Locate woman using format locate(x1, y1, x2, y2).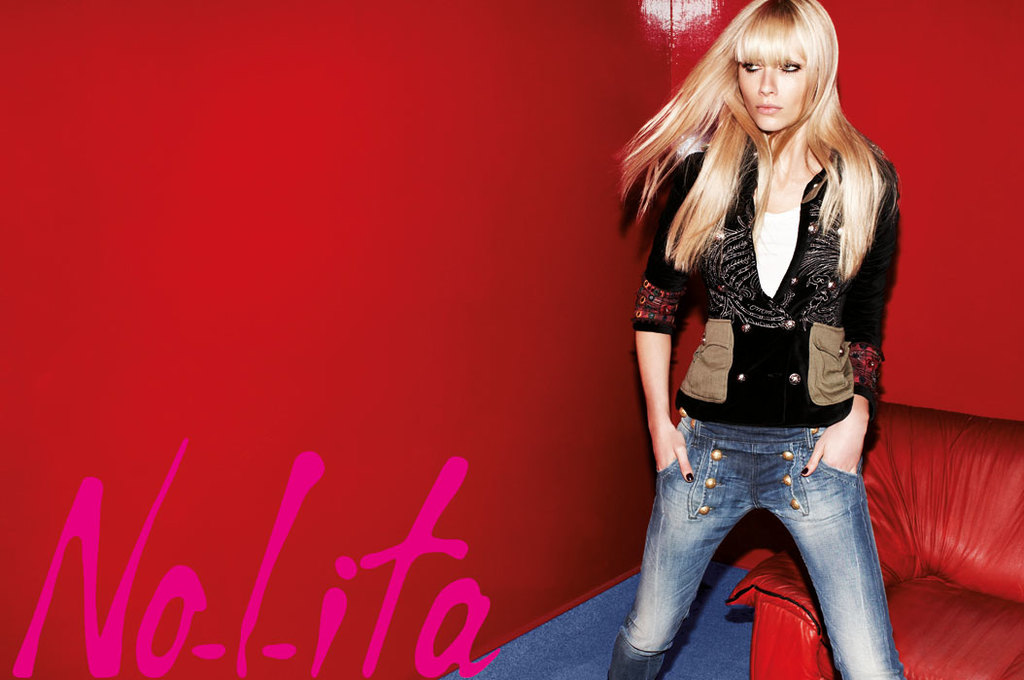
locate(586, 0, 903, 668).
